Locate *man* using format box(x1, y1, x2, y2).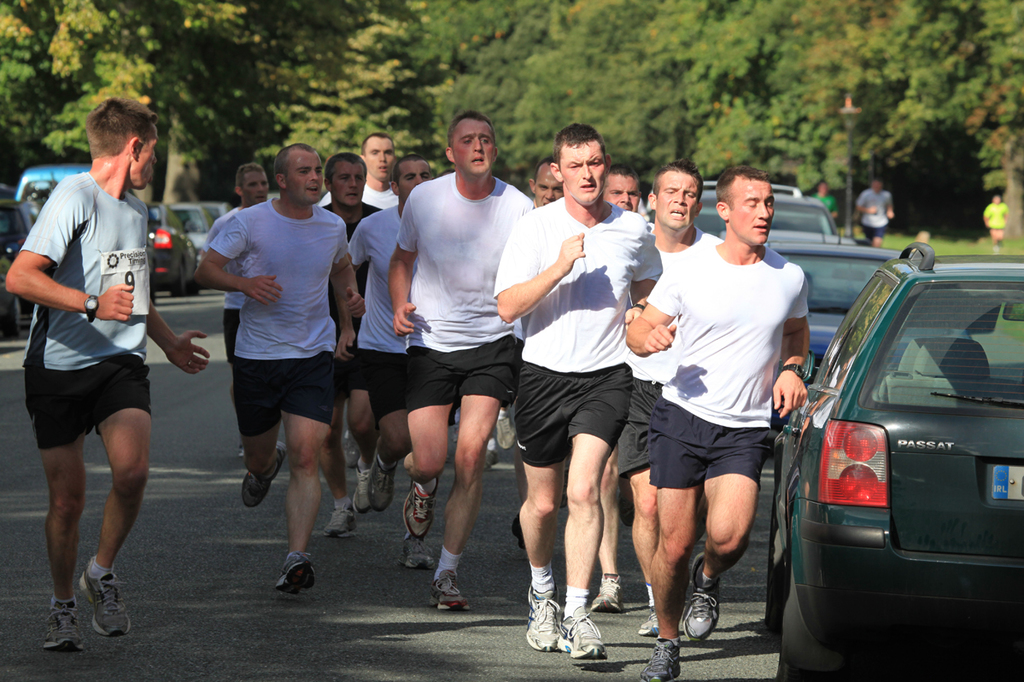
box(321, 132, 401, 207).
